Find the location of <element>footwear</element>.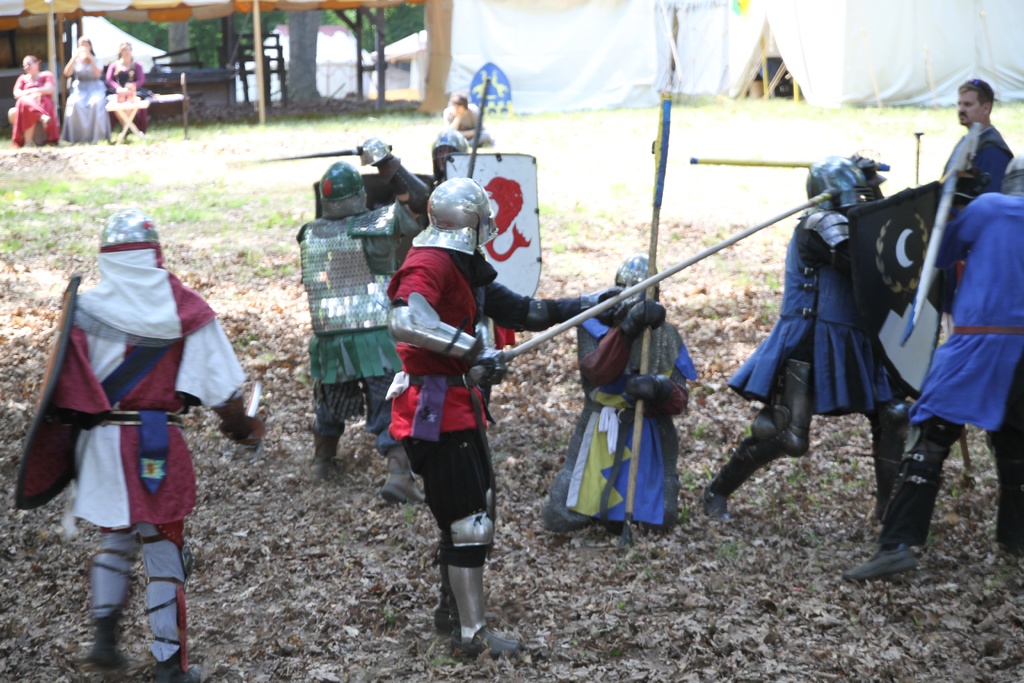
Location: (x1=83, y1=609, x2=134, y2=670).
